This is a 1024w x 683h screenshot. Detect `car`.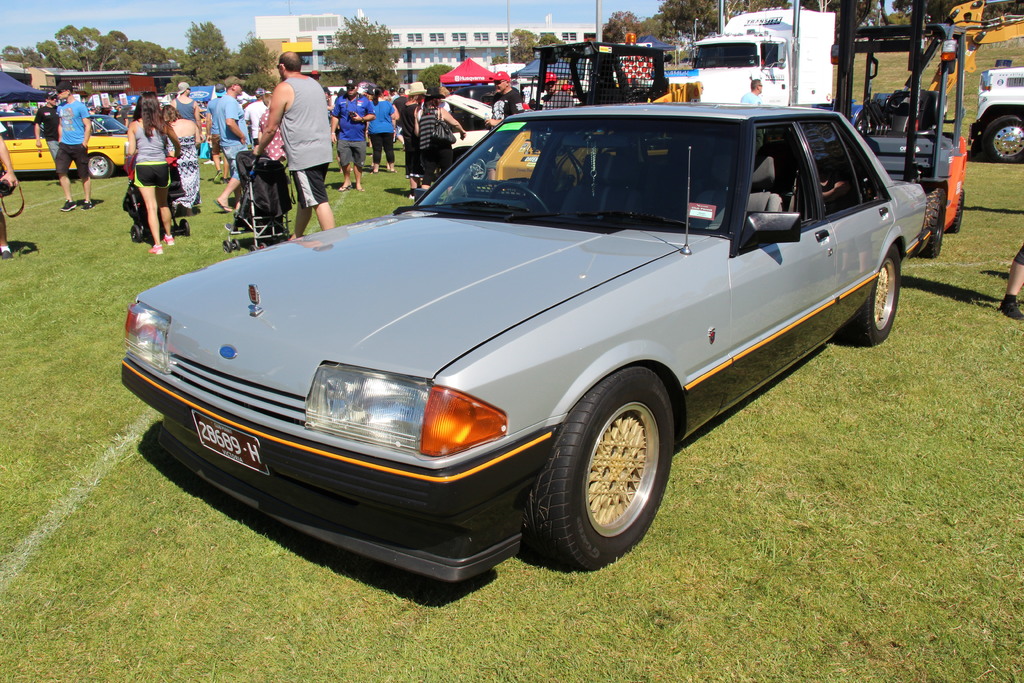
<box>0,110,127,138</box>.
